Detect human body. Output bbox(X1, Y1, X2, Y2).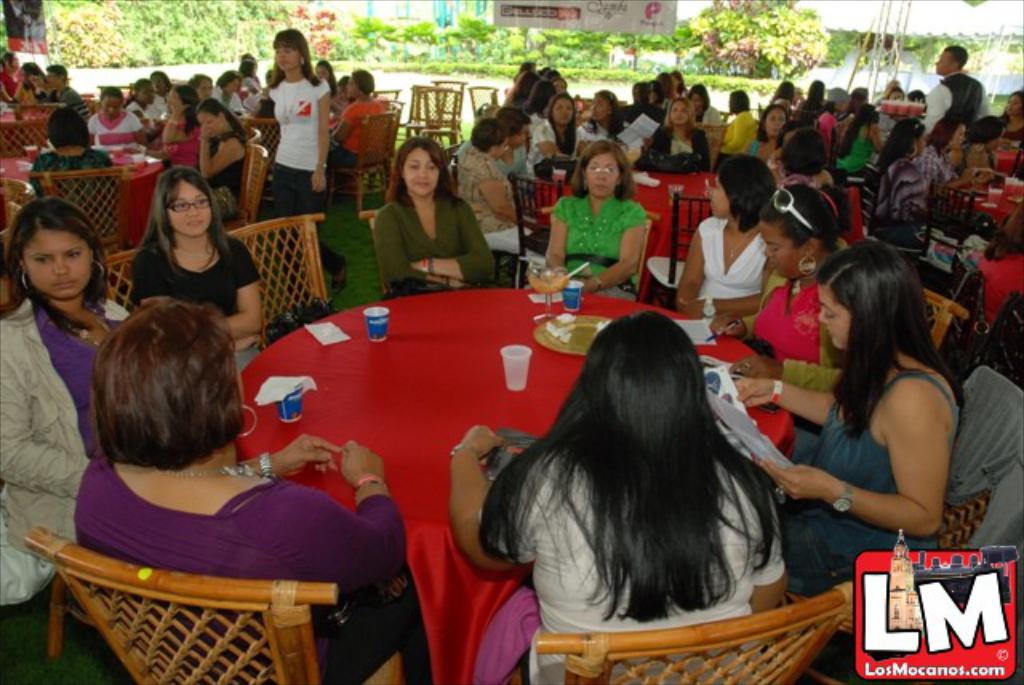
bbox(443, 304, 798, 683).
